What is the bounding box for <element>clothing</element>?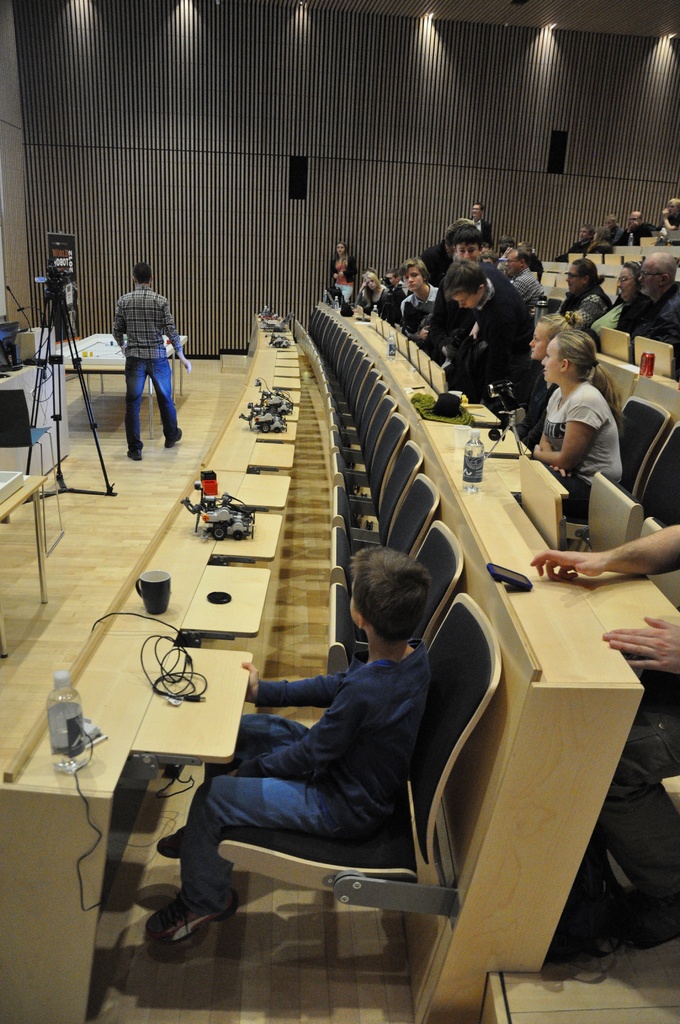
pyautogui.locateOnScreen(181, 638, 435, 900).
